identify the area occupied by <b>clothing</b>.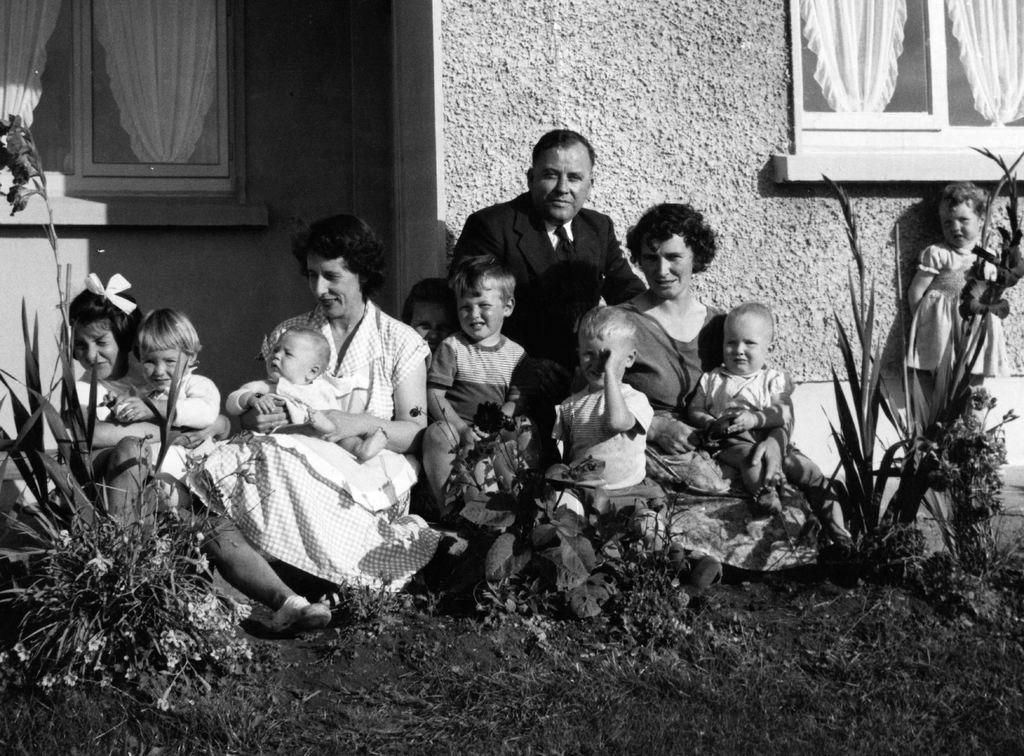
Area: region(430, 325, 534, 477).
